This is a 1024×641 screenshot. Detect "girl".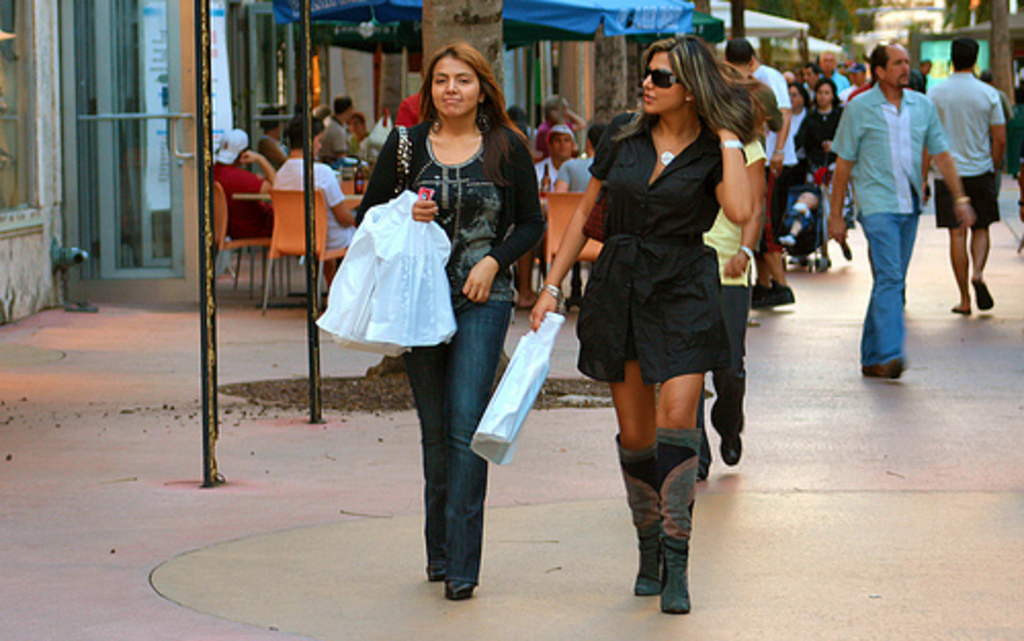
Rect(791, 80, 854, 268).
